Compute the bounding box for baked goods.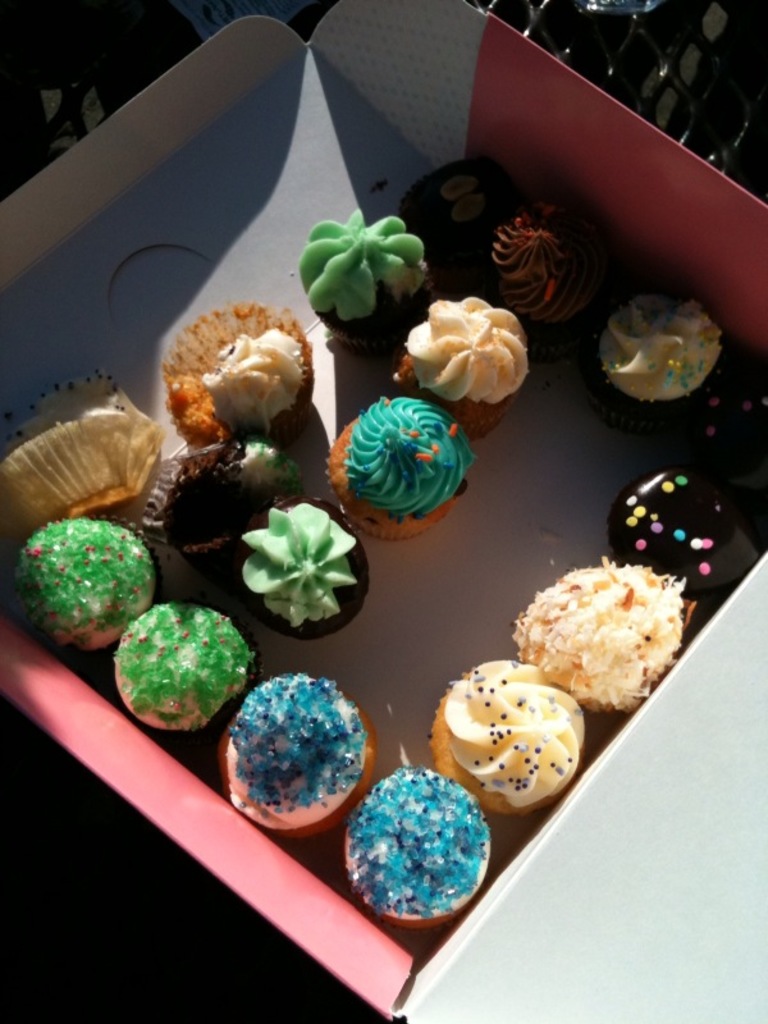
(left=108, top=604, right=251, bottom=742).
